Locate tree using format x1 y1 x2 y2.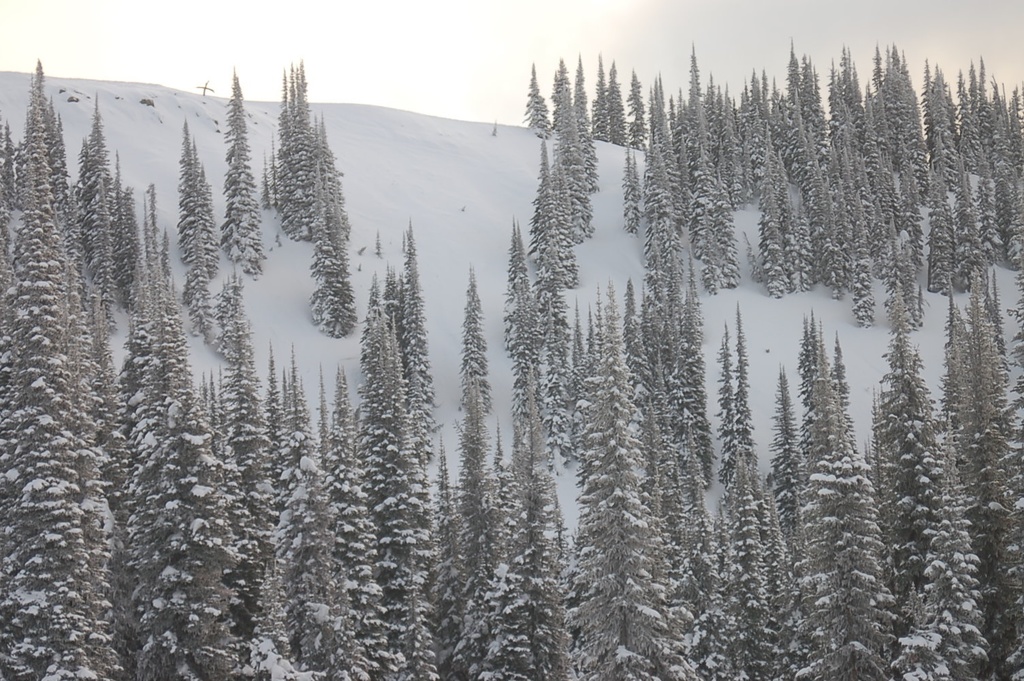
500 206 535 352.
